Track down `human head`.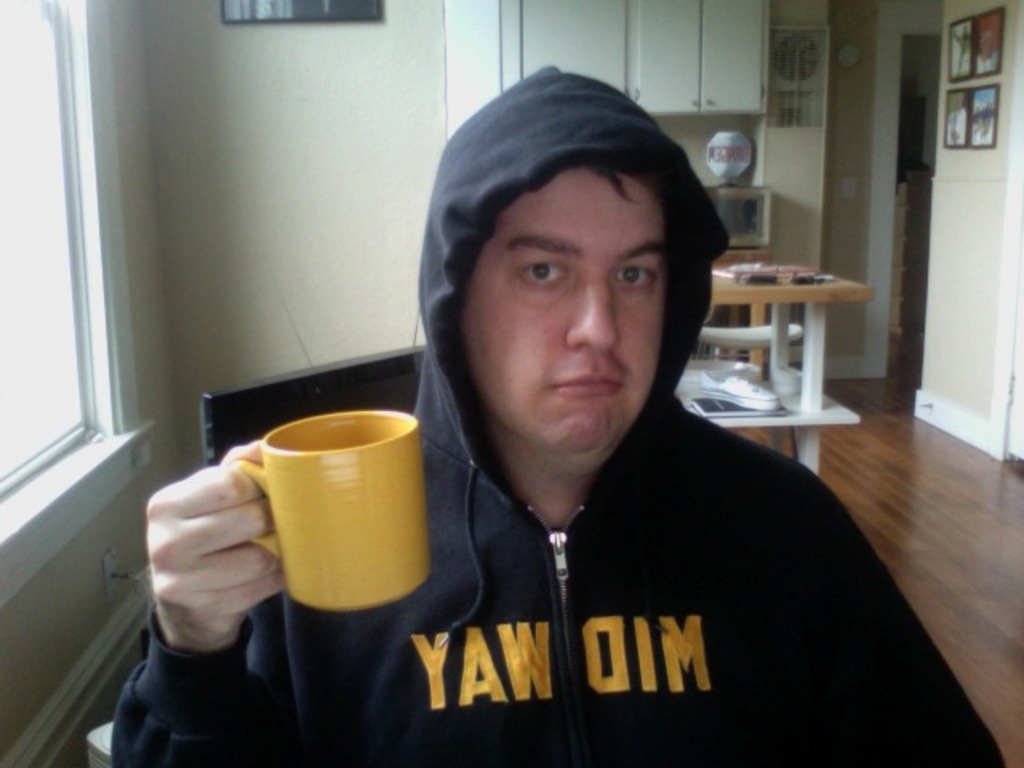
Tracked to 410:64:744:482.
